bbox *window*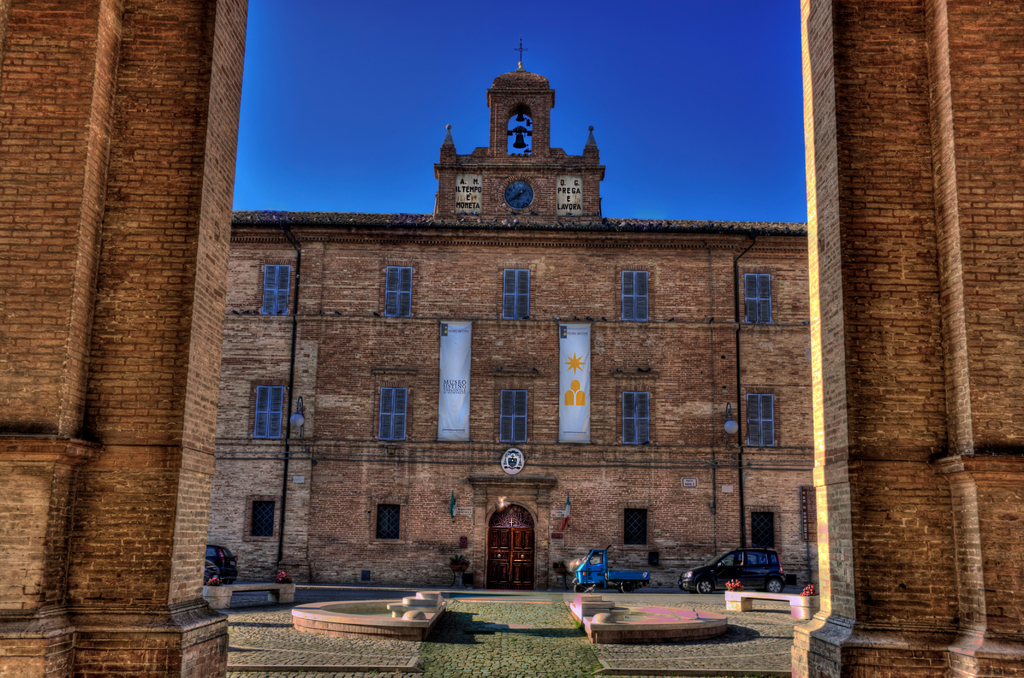
bbox(497, 391, 529, 440)
